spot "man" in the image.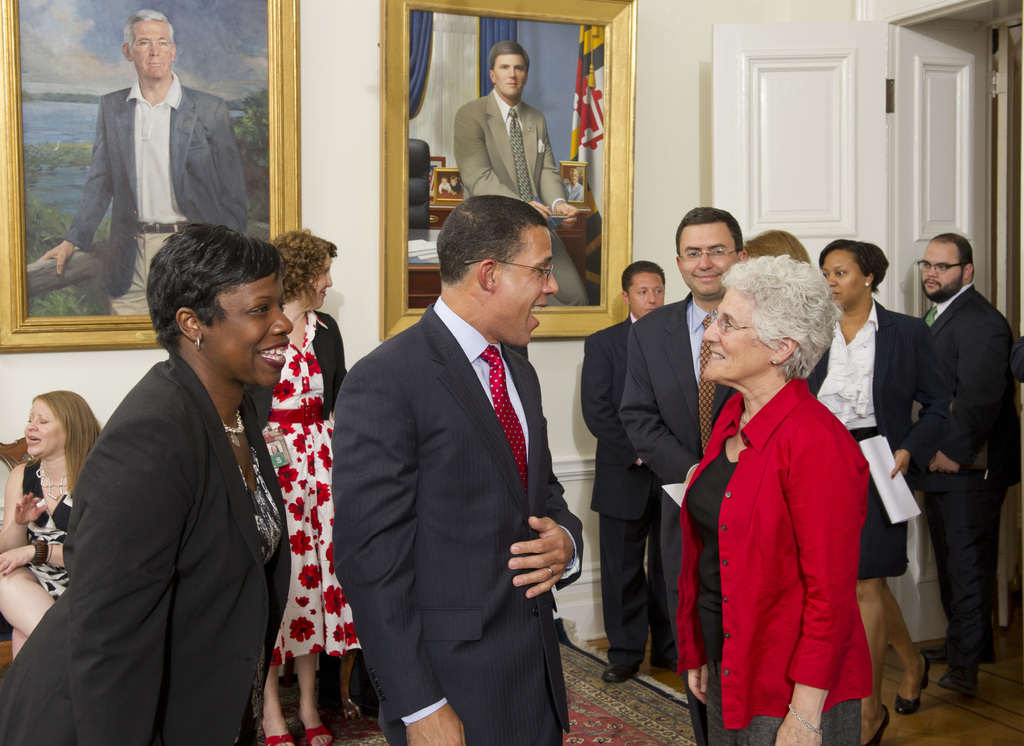
"man" found at box(451, 43, 593, 313).
